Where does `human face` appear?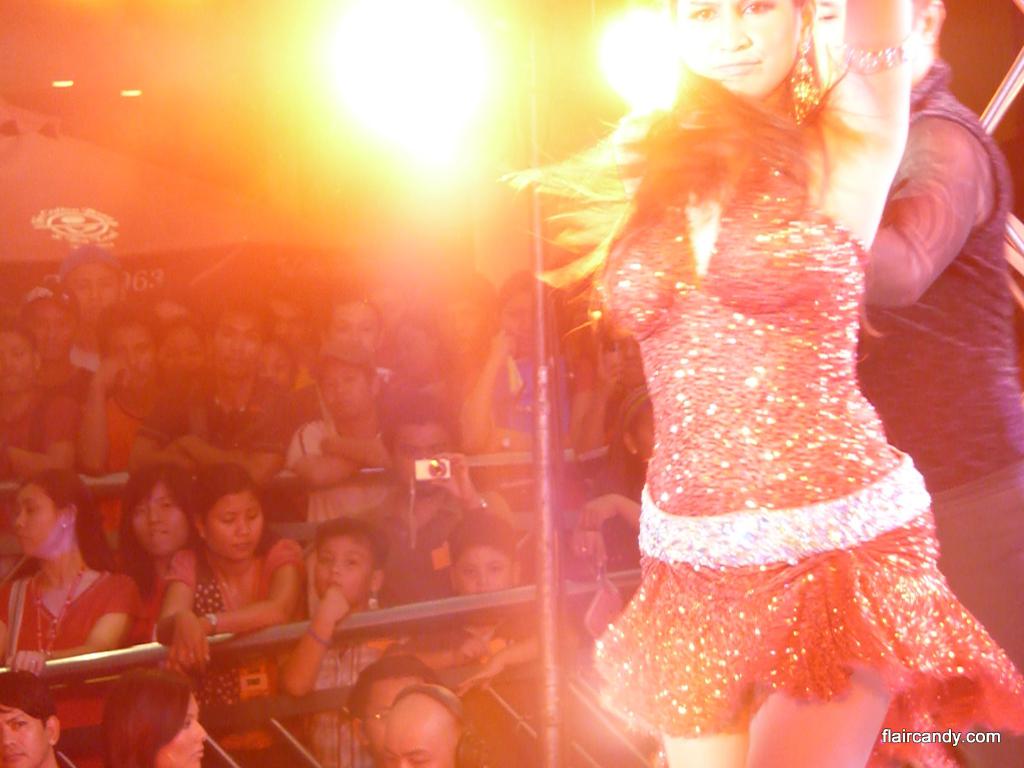
Appears at [x1=317, y1=535, x2=372, y2=606].
